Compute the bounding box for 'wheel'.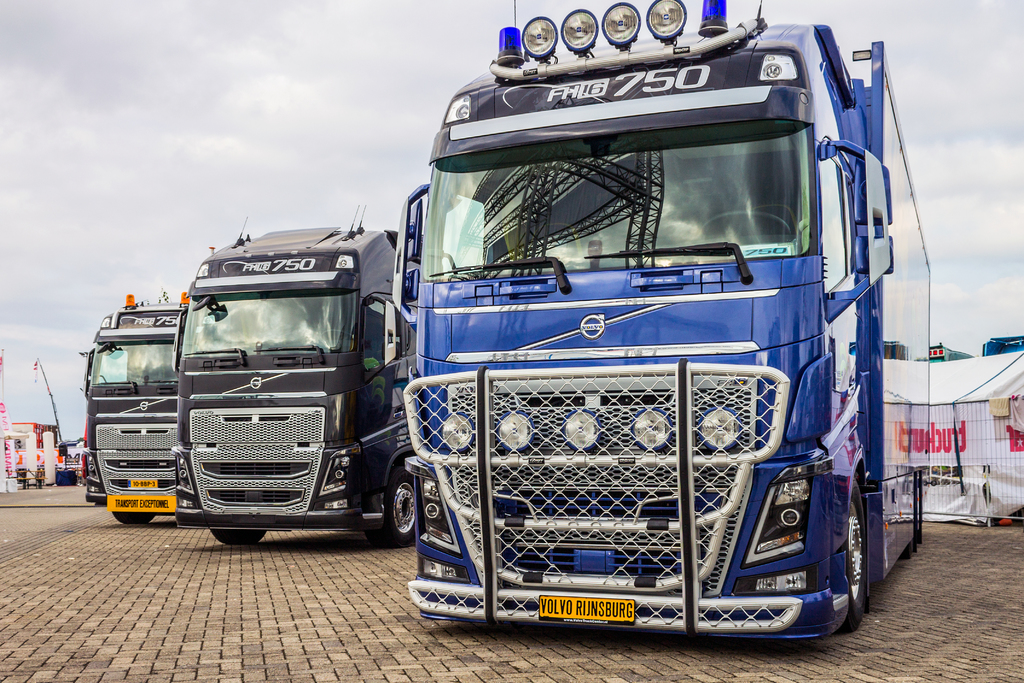
left=900, top=543, right=913, bottom=559.
